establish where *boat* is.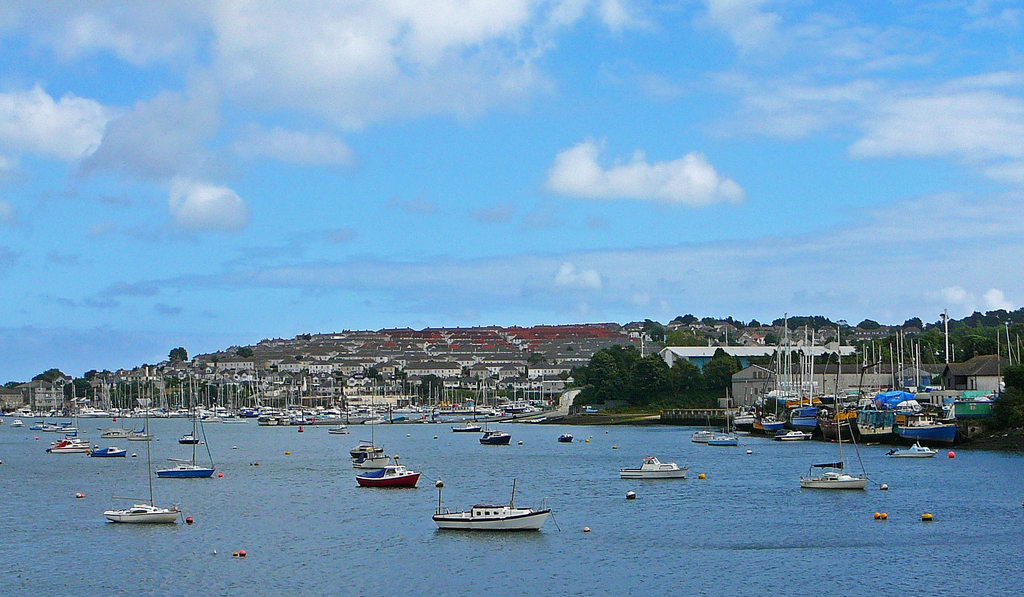
Established at [557, 432, 575, 446].
